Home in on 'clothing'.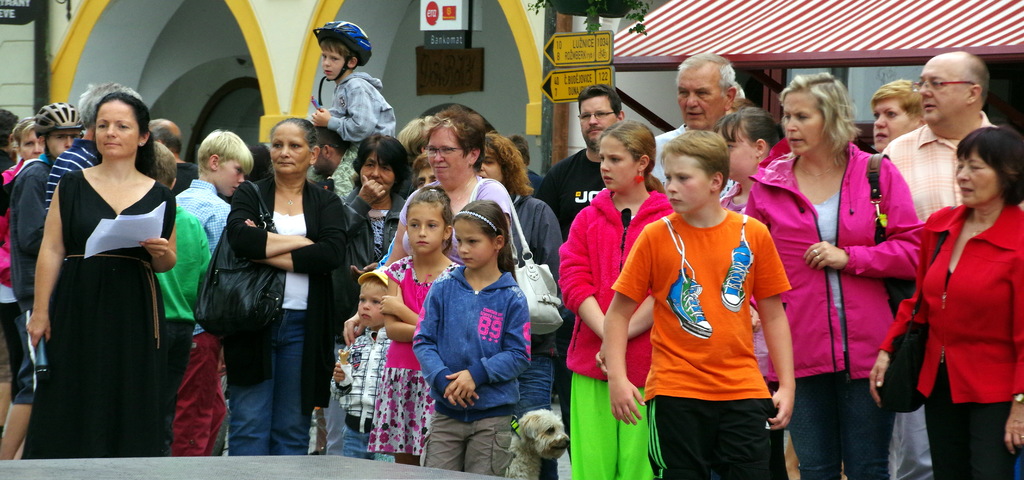
Homed in at locate(172, 177, 229, 451).
